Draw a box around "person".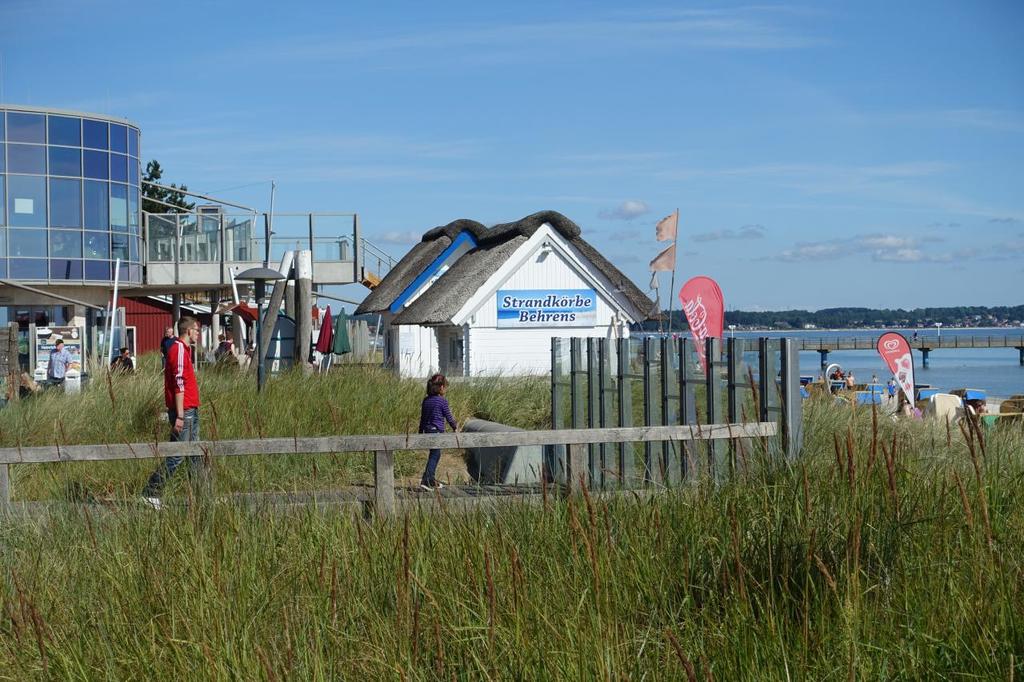
l=898, t=398, r=910, b=421.
